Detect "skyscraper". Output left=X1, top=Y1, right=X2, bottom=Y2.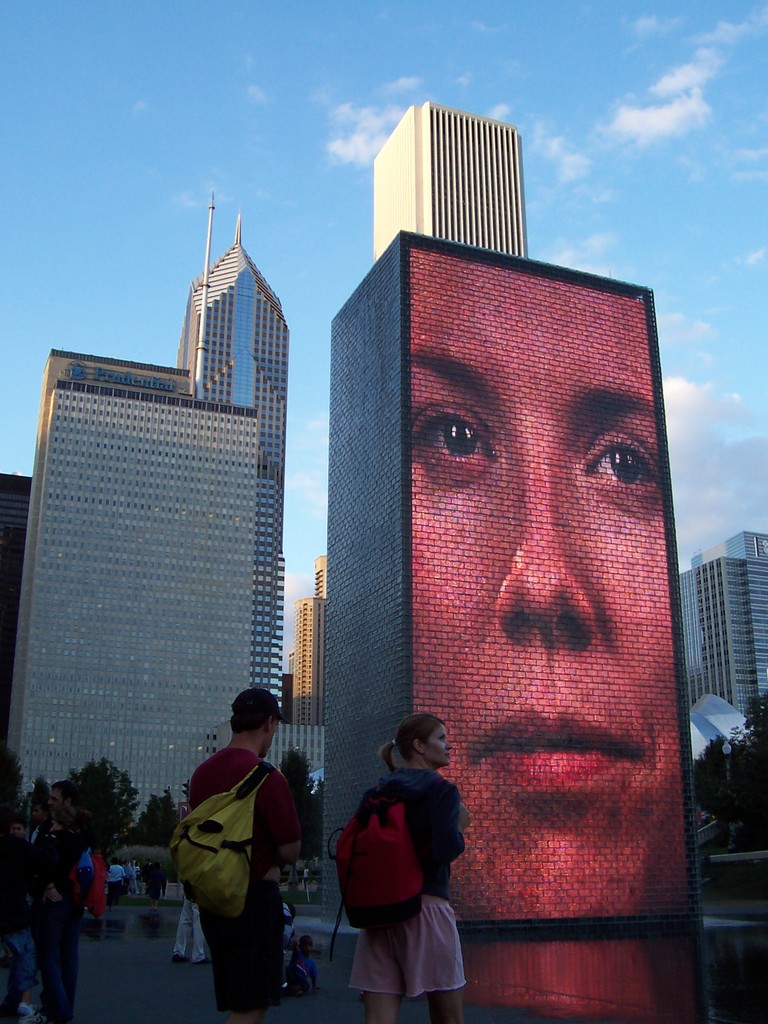
left=362, top=96, right=530, bottom=262.
